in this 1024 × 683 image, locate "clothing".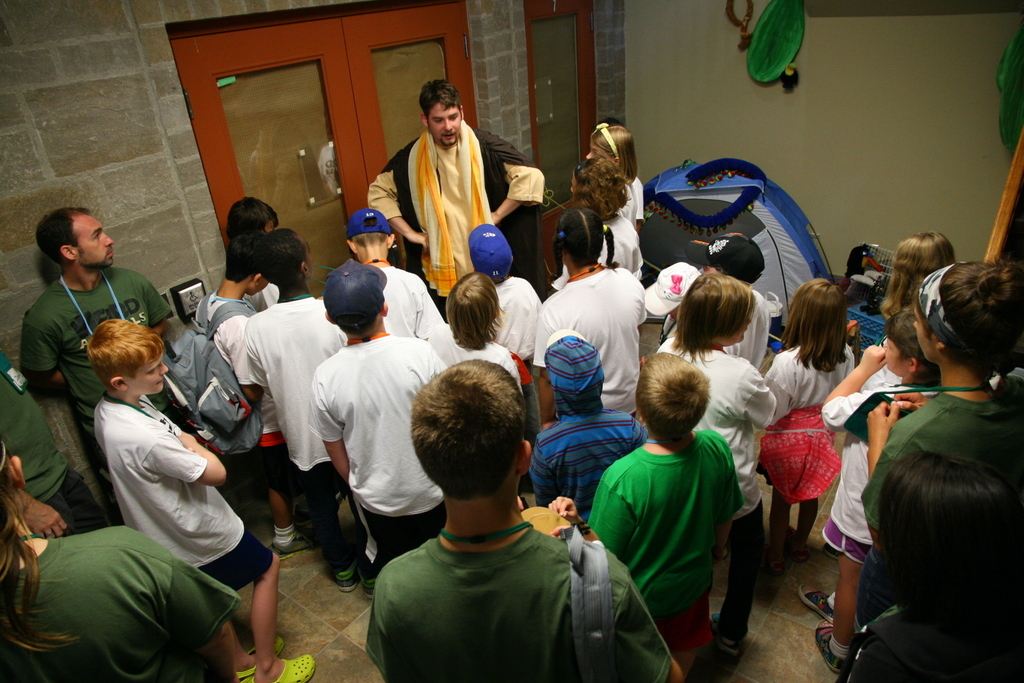
Bounding box: [x1=818, y1=379, x2=935, y2=559].
